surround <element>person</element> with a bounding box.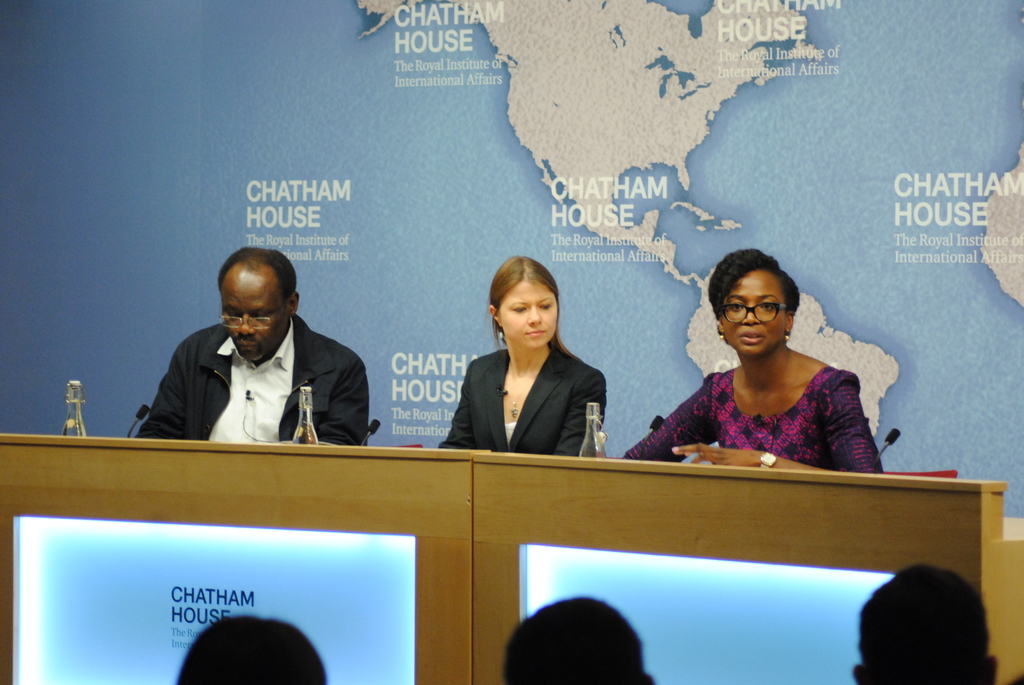
detection(851, 565, 998, 684).
